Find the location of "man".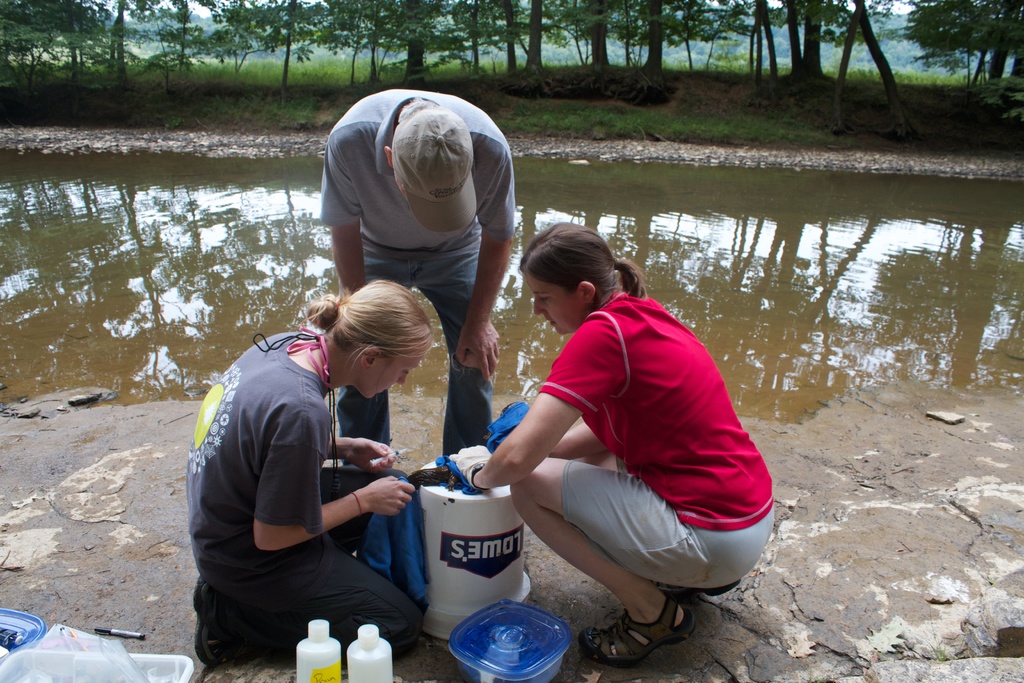
Location: bbox(299, 92, 541, 400).
